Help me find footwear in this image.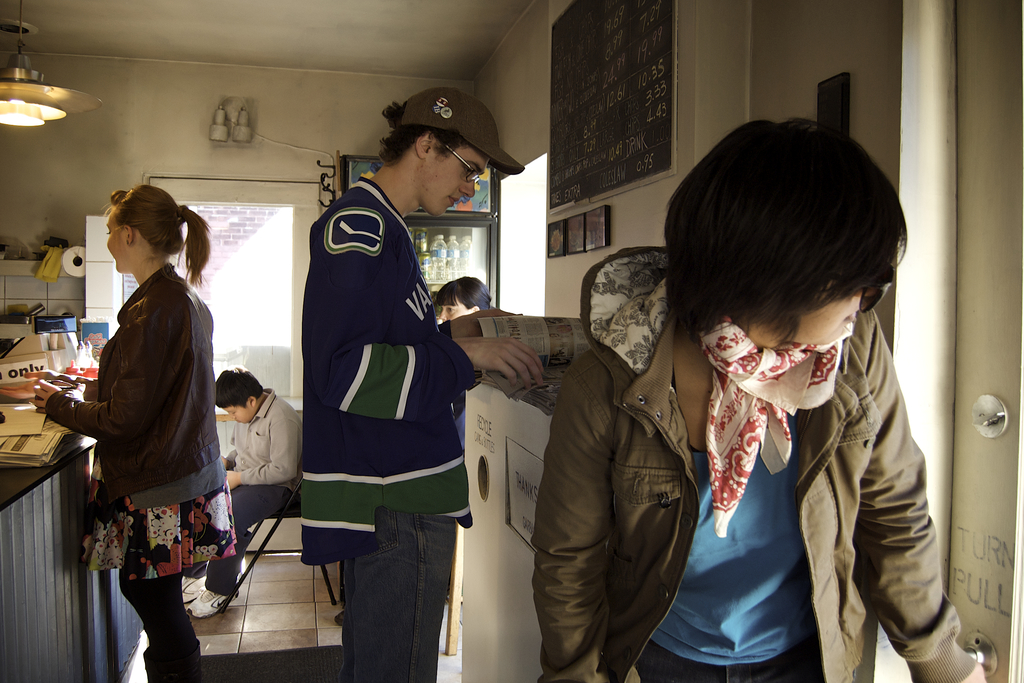
Found it: BBox(186, 586, 241, 617).
